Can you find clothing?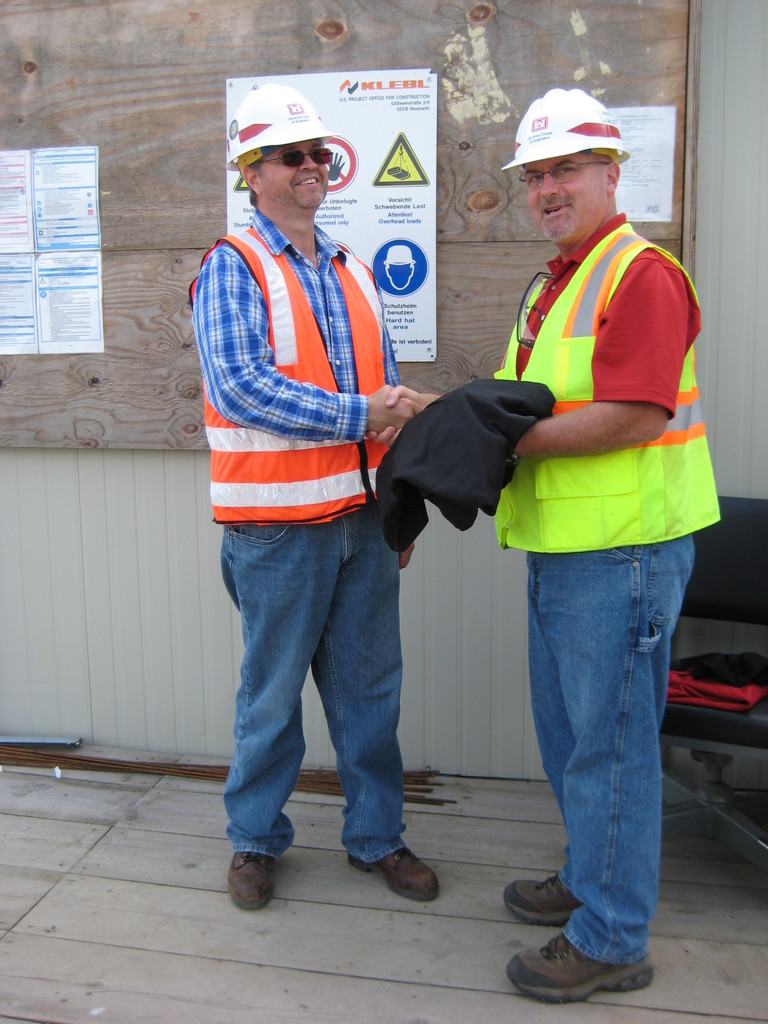
Yes, bounding box: [x1=180, y1=206, x2=430, y2=870].
